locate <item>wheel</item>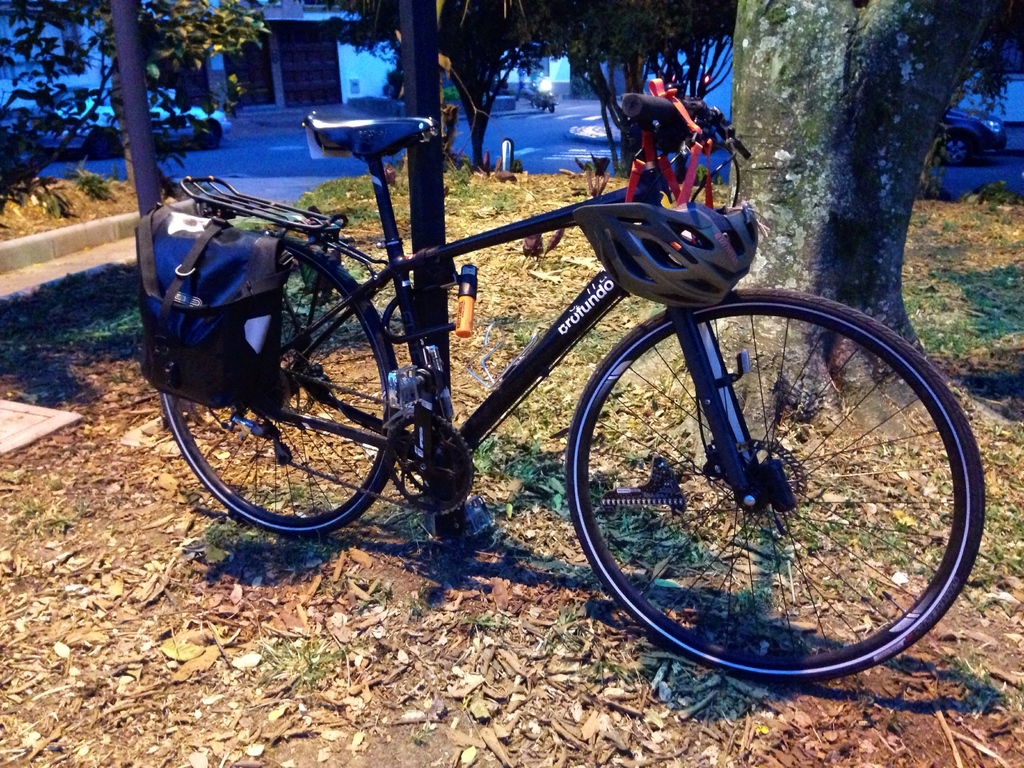
[x1=943, y1=133, x2=973, y2=168]
